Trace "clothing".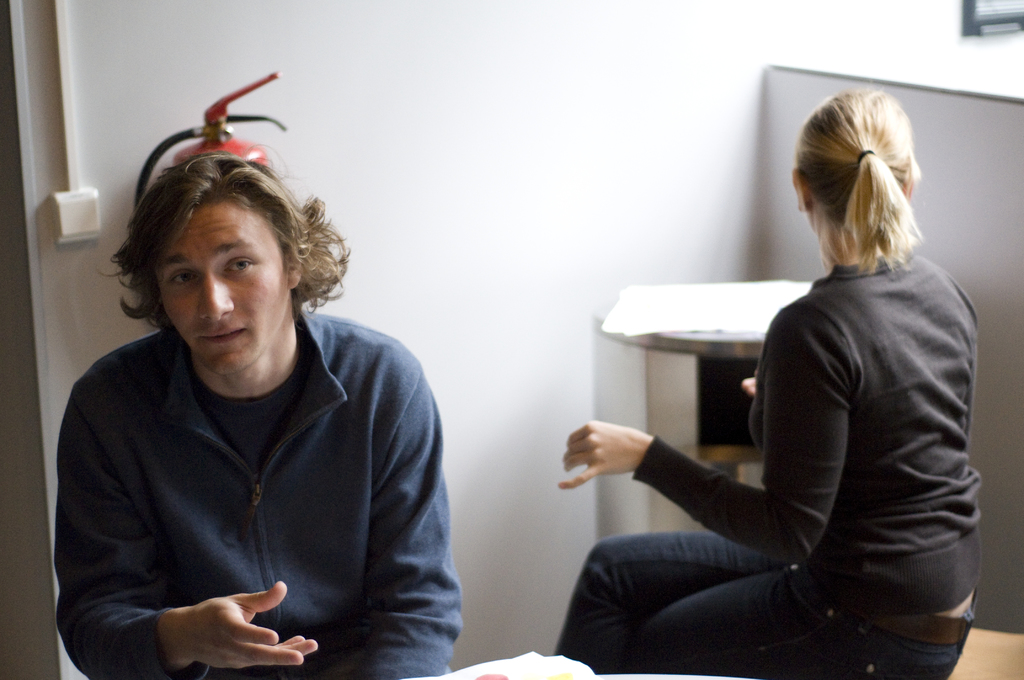
Traced to 550, 255, 986, 679.
